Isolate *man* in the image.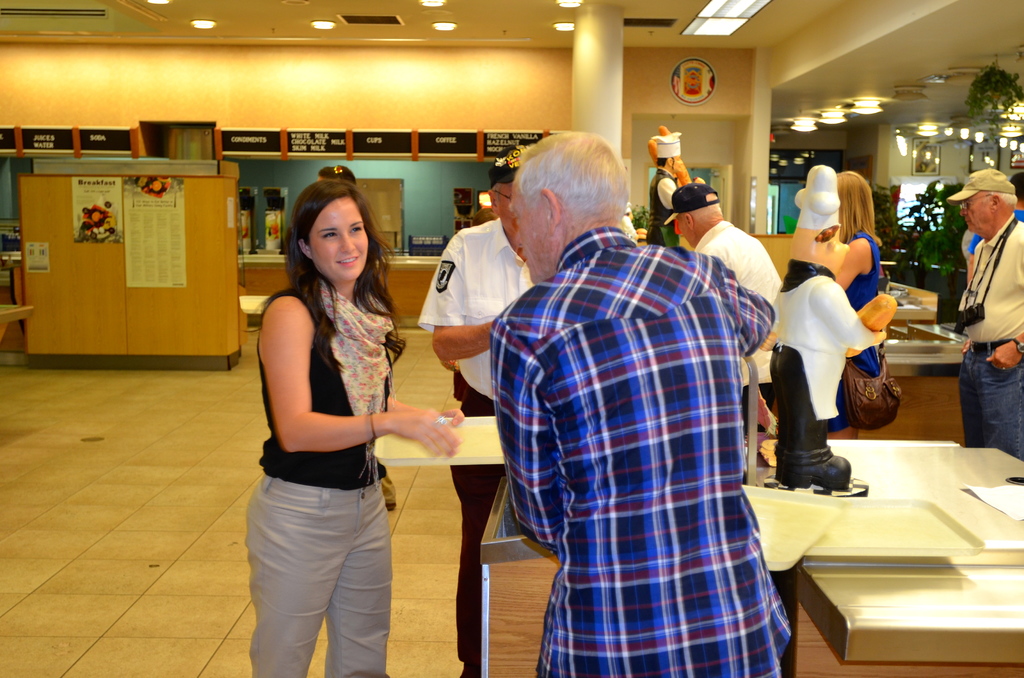
Isolated region: l=948, t=173, r=1023, b=467.
